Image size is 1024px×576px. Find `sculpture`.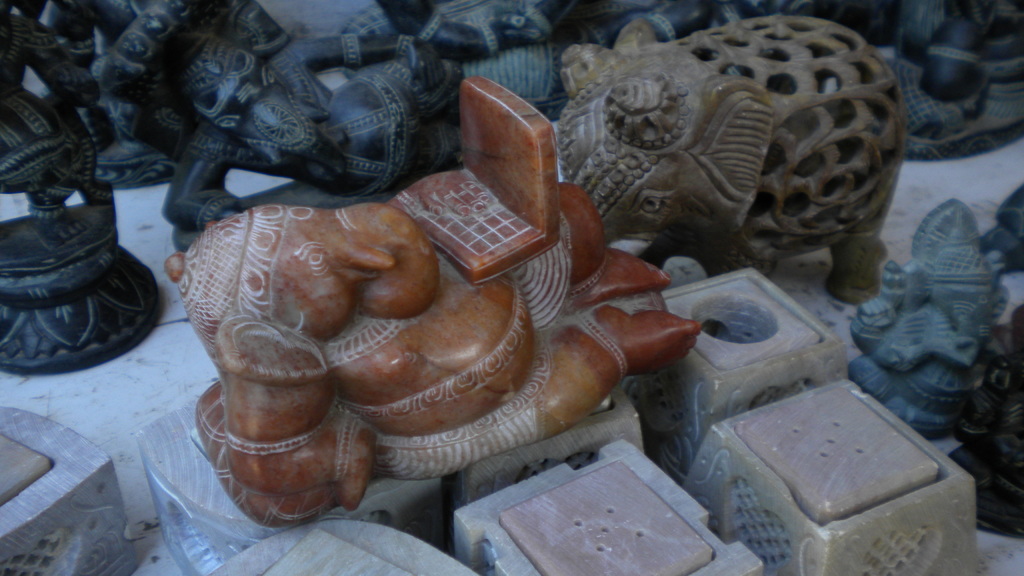
x1=844, y1=193, x2=1020, y2=449.
